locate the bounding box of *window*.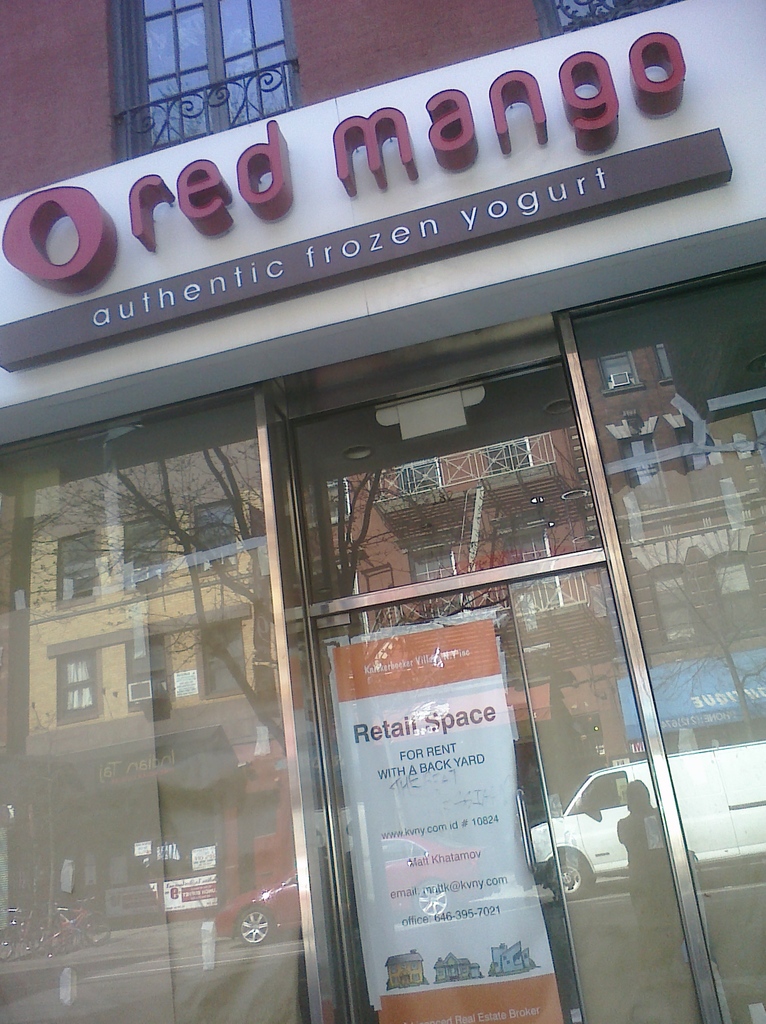
Bounding box: locate(99, 0, 301, 157).
